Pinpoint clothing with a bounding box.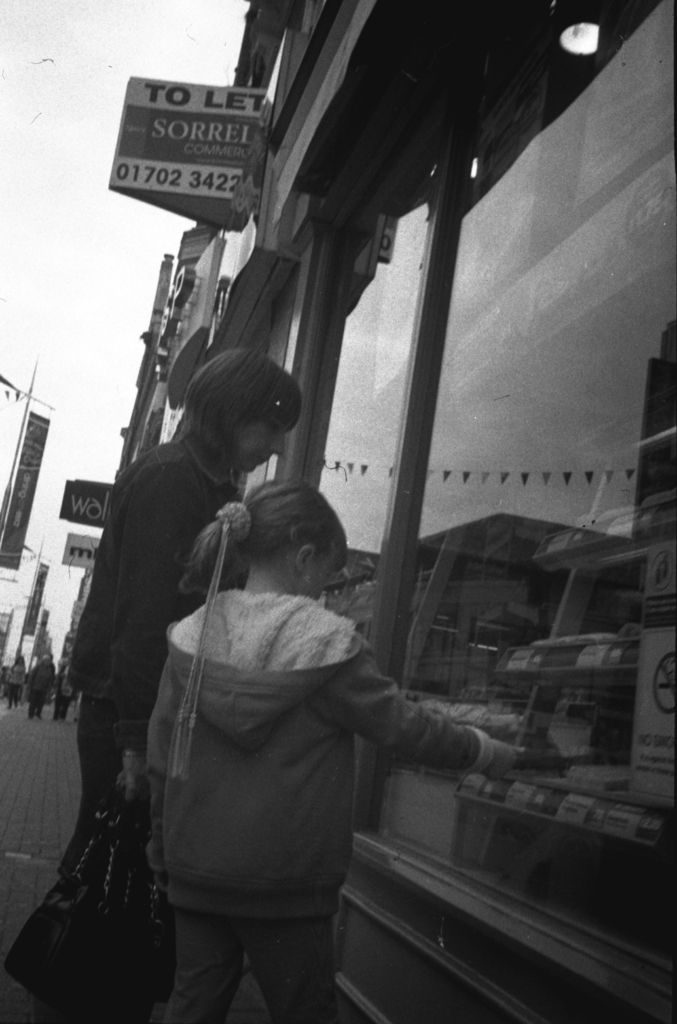
select_region(140, 580, 471, 1023).
